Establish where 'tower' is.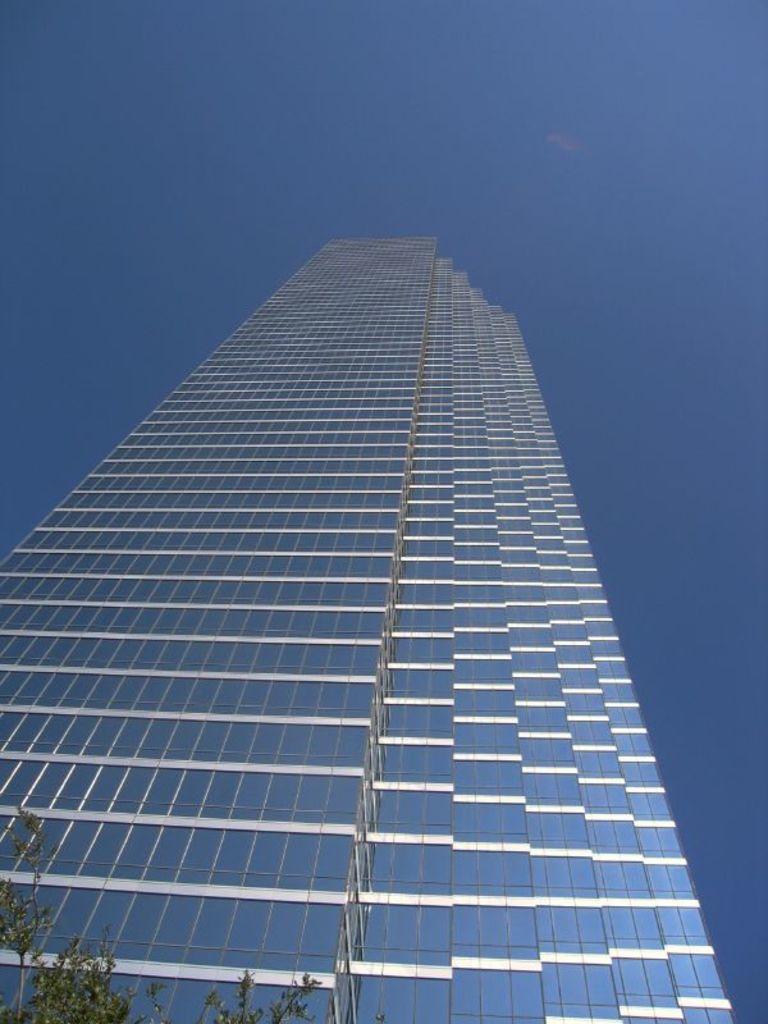
Established at bbox(0, 165, 739, 1019).
